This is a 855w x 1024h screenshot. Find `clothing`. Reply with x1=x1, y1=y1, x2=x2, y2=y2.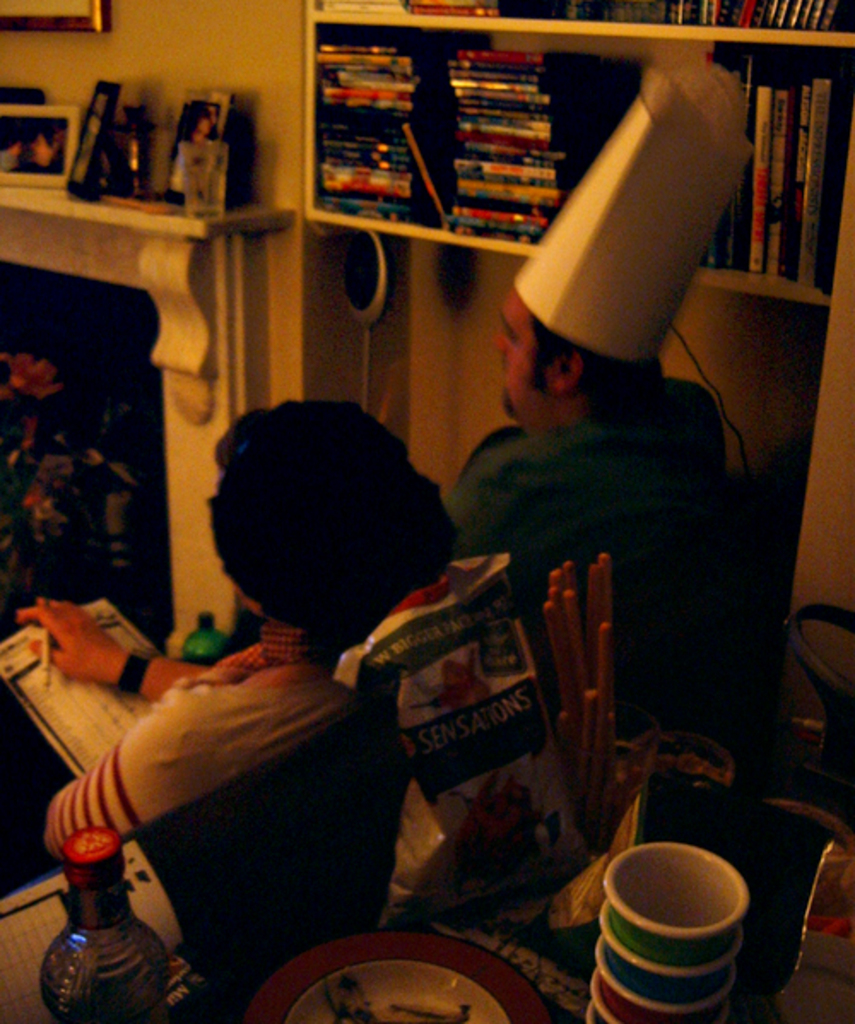
x1=441, y1=368, x2=732, y2=622.
